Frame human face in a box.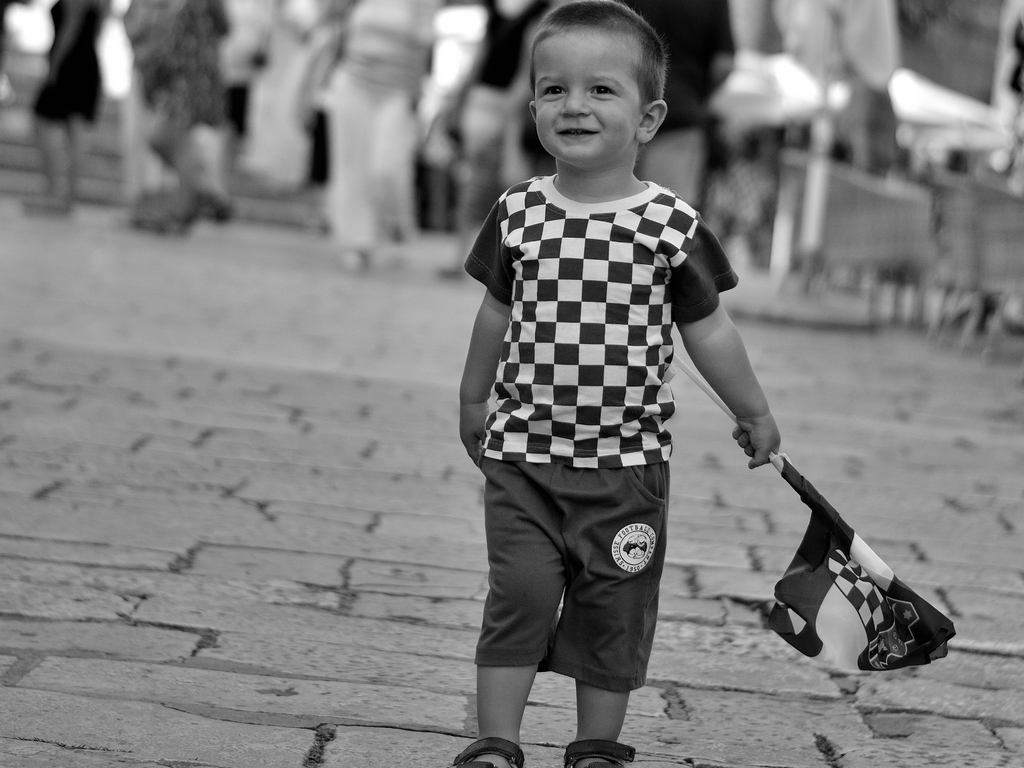
bbox=[535, 26, 646, 161].
